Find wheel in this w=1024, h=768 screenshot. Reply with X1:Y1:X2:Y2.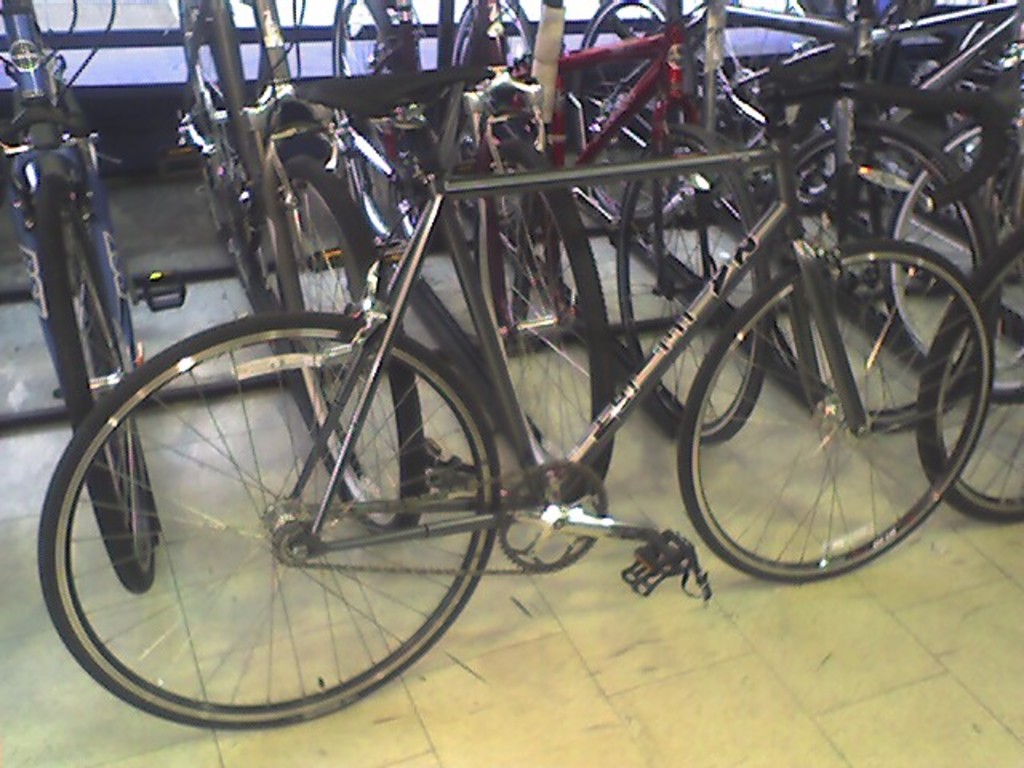
261:155:414:550.
